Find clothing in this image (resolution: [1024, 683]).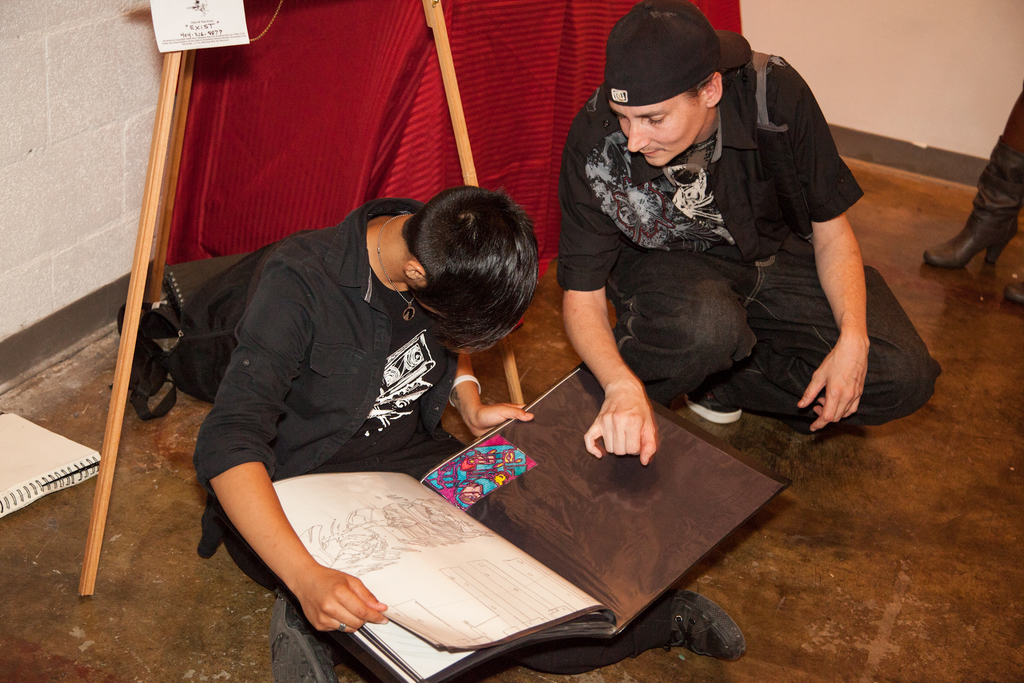
BBox(190, 198, 668, 673).
